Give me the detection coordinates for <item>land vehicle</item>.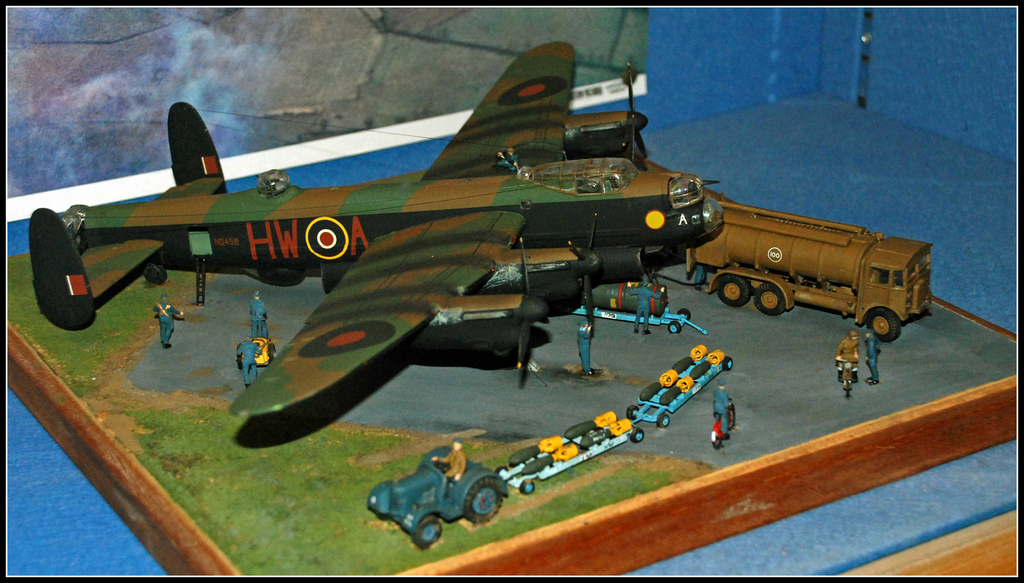
x1=685 y1=207 x2=932 y2=338.
